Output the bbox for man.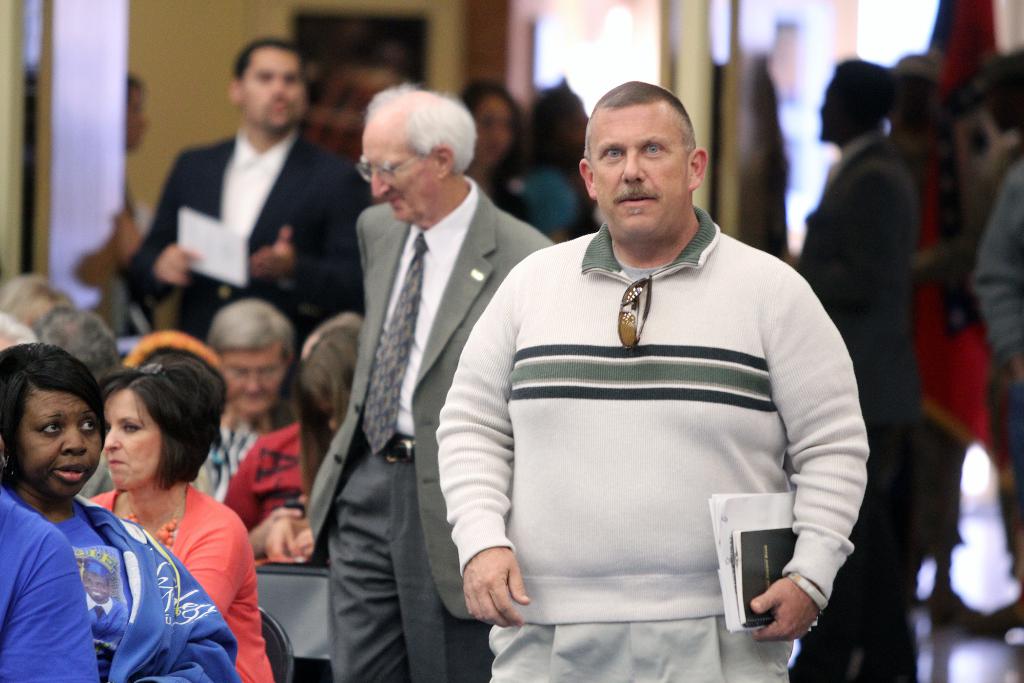
Rect(211, 299, 301, 491).
